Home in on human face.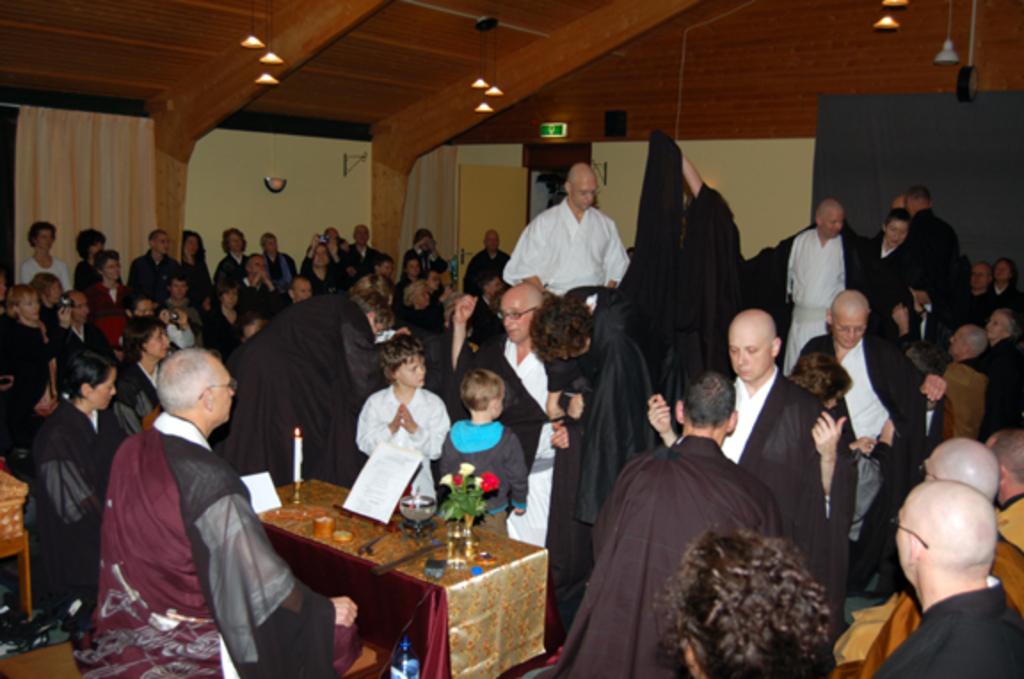
Homed in at bbox=(18, 288, 43, 322).
